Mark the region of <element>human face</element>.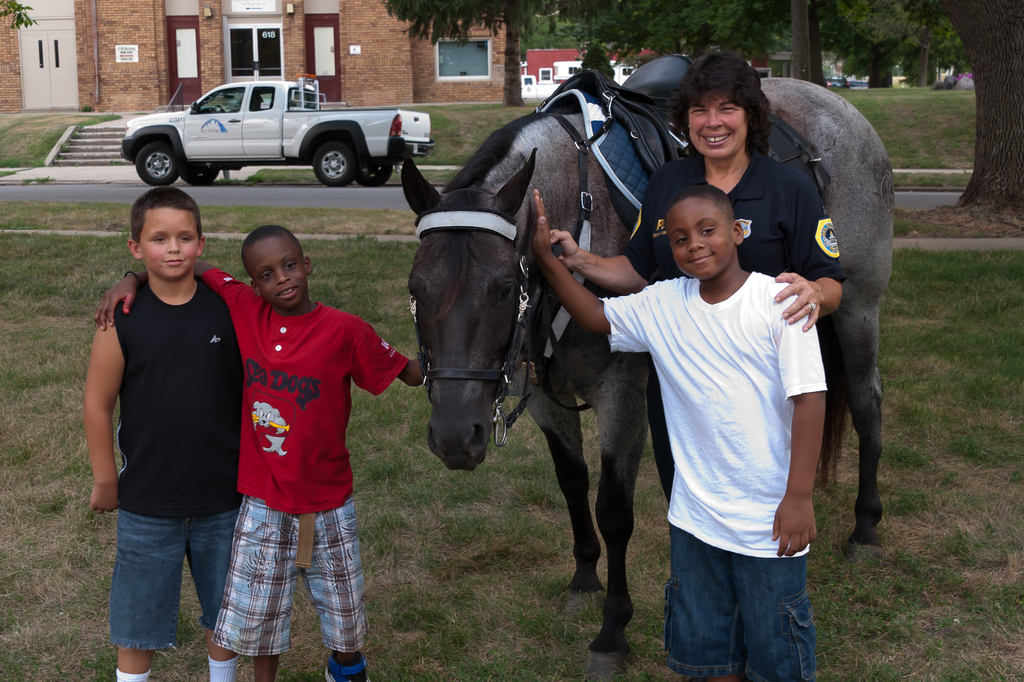
Region: (left=251, top=236, right=303, bottom=310).
